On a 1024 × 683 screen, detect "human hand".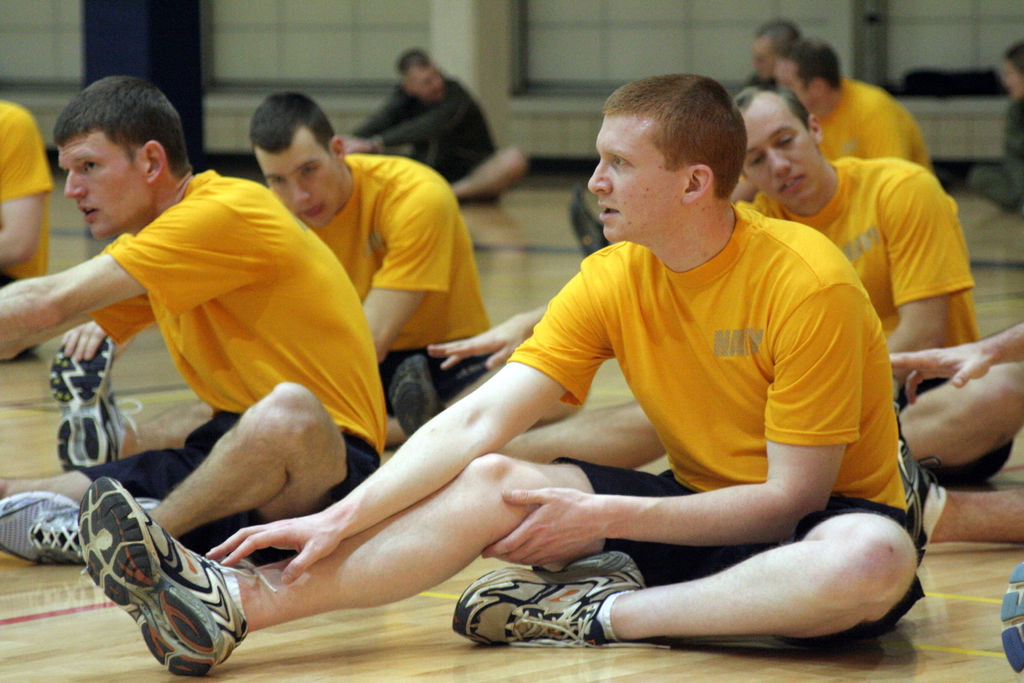
region(343, 136, 371, 156).
